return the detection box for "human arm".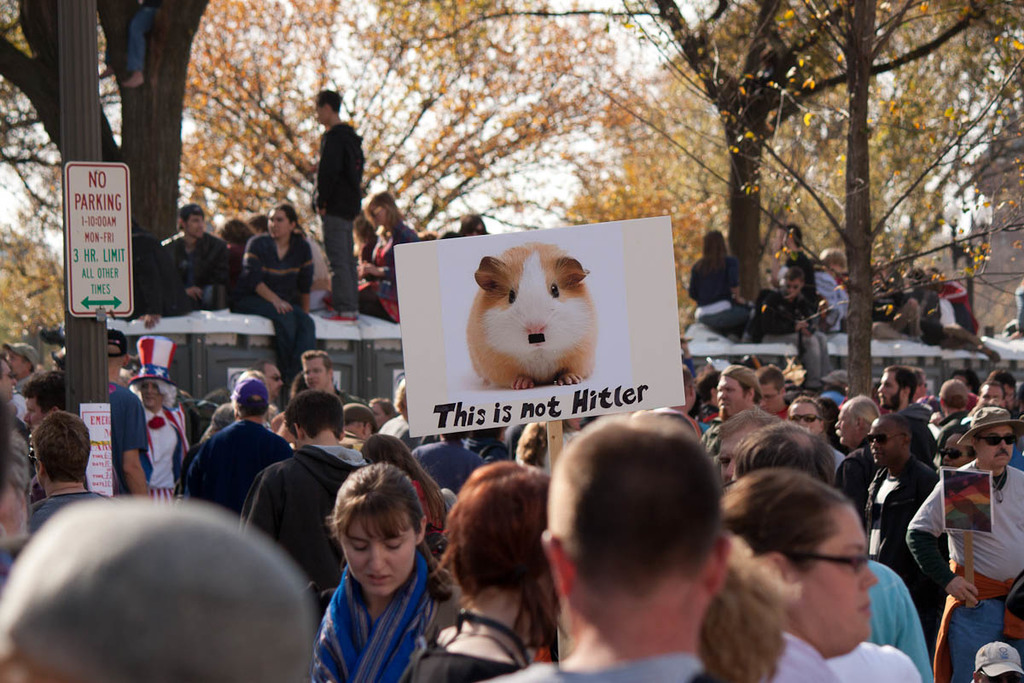
locate(154, 241, 208, 299).
